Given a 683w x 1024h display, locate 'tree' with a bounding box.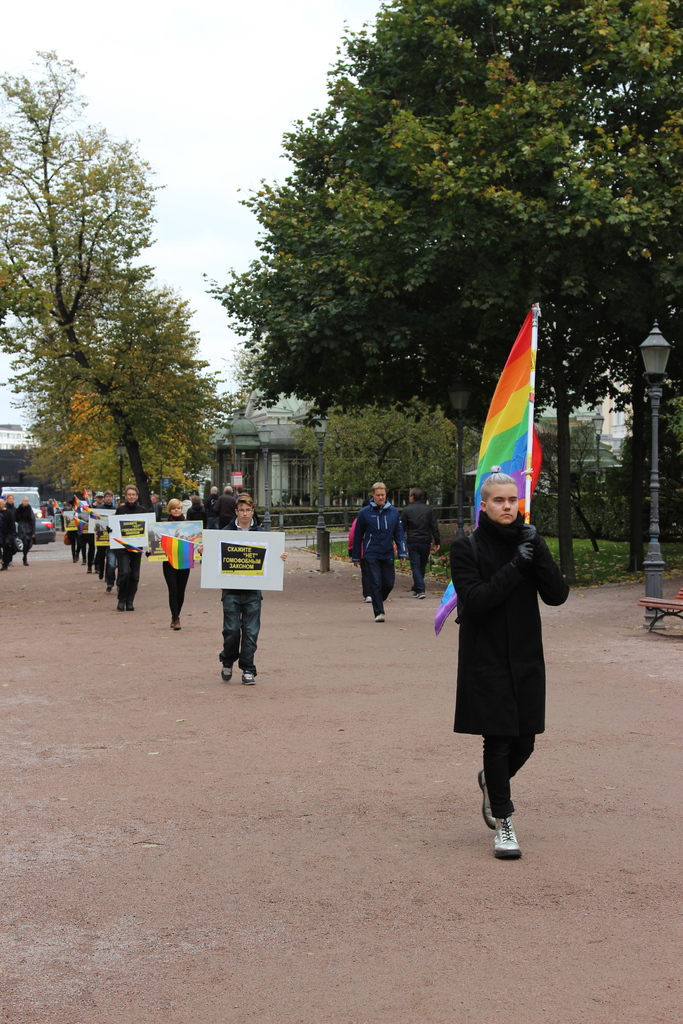
Located: box=[15, 285, 218, 511].
